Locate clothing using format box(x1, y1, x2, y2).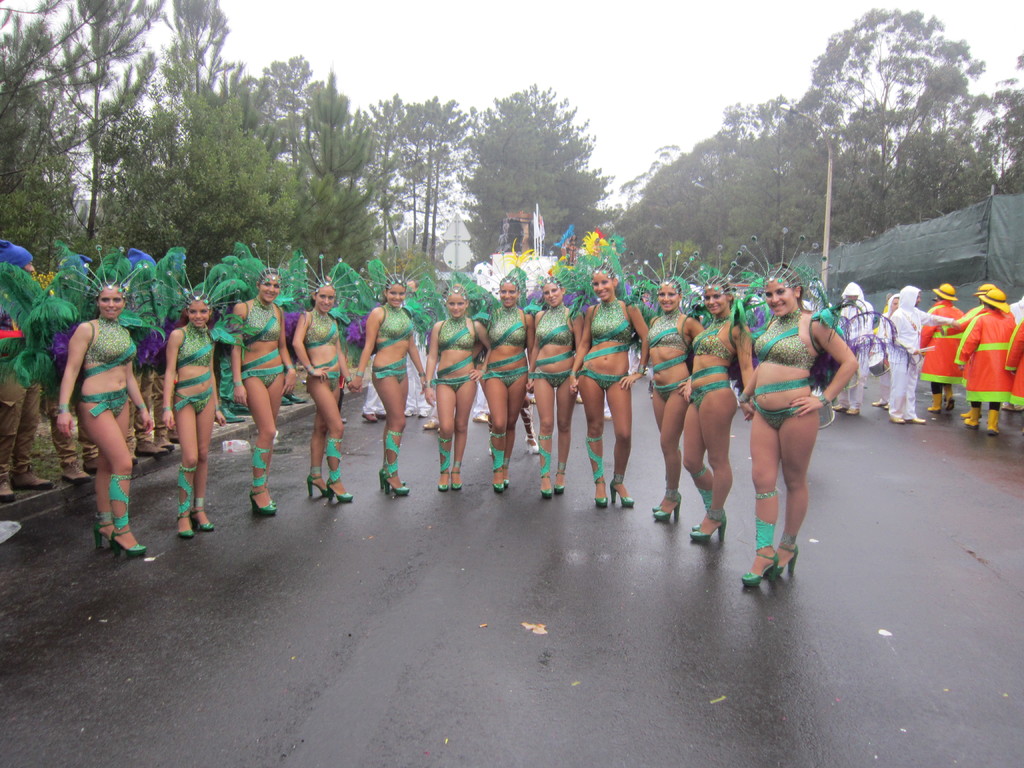
box(244, 304, 285, 388).
